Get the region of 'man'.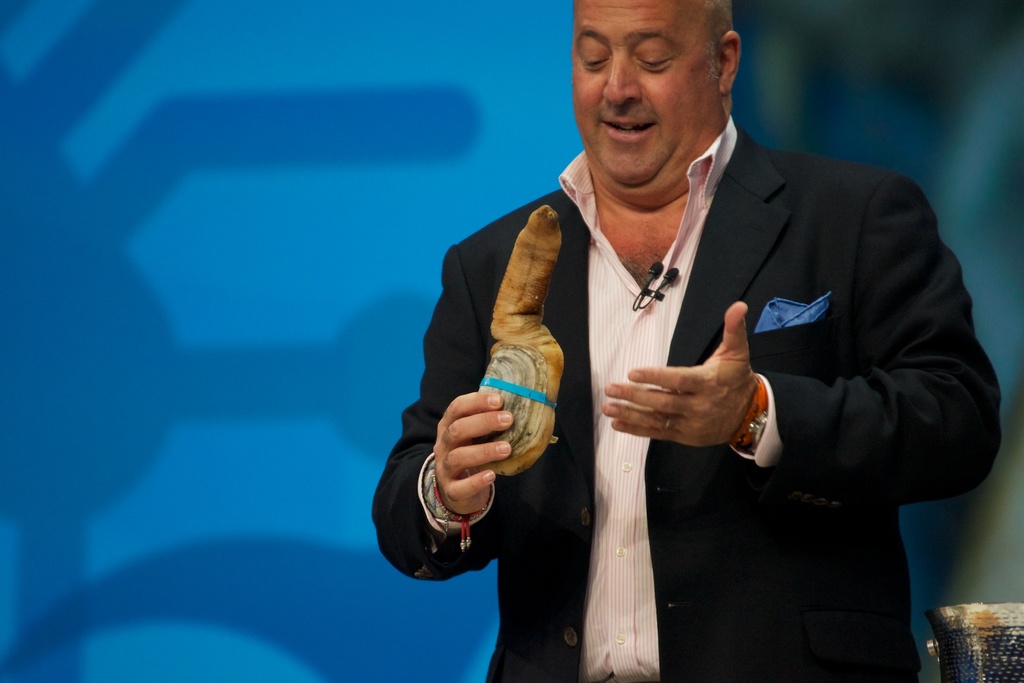
422,9,989,662.
